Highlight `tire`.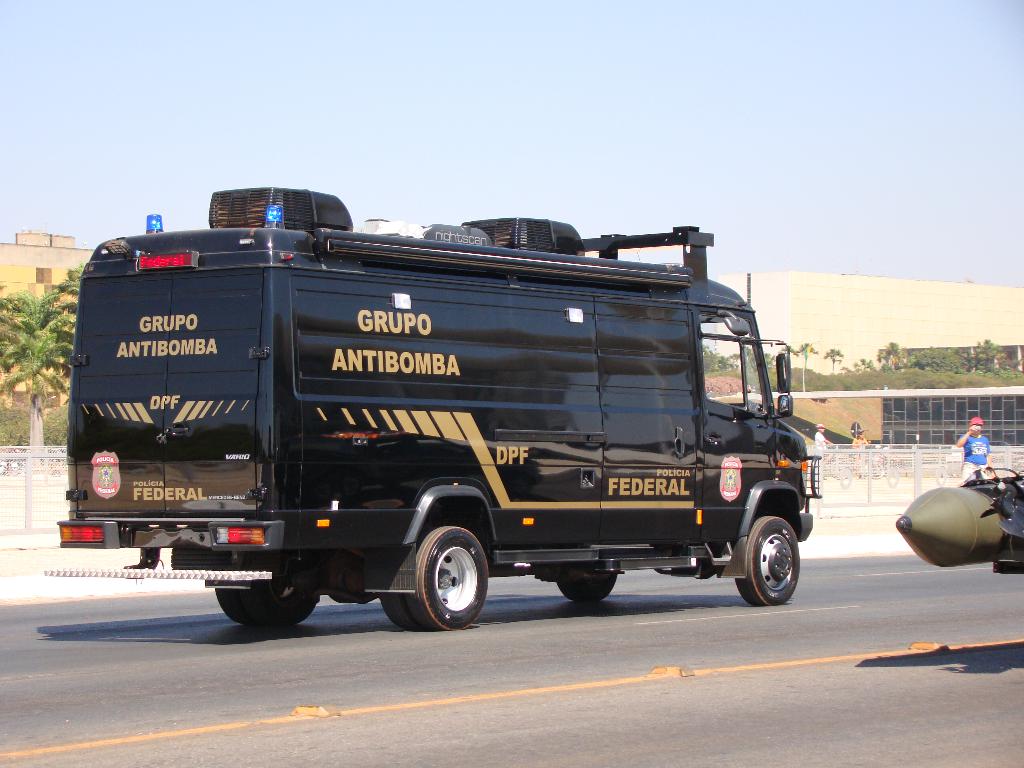
Highlighted region: <region>734, 514, 802, 604</region>.
